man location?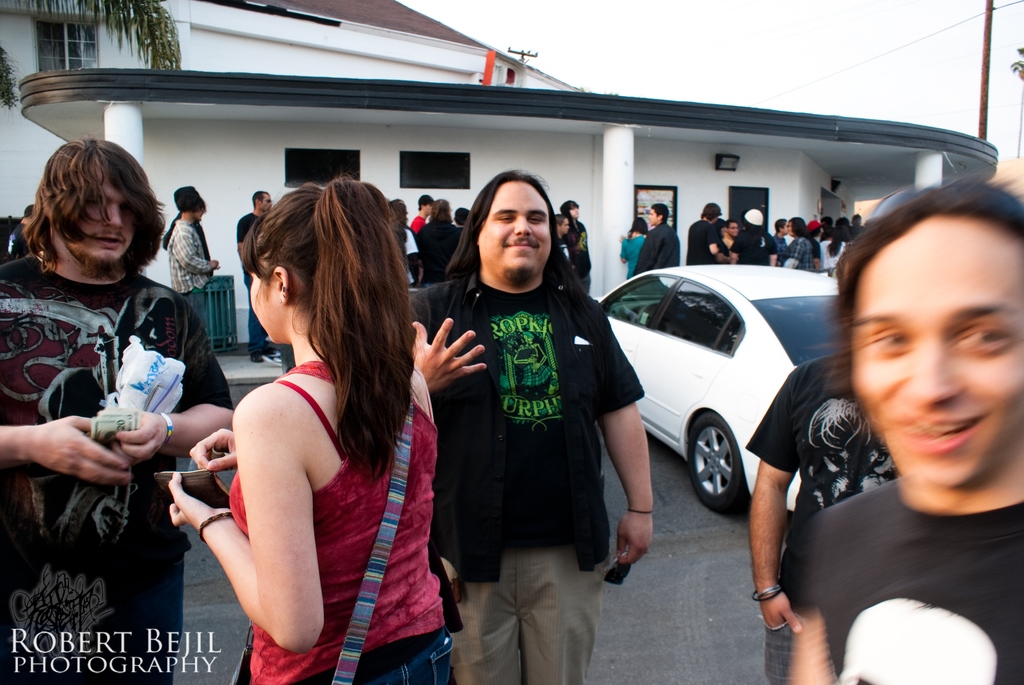
bbox=[415, 194, 465, 286]
